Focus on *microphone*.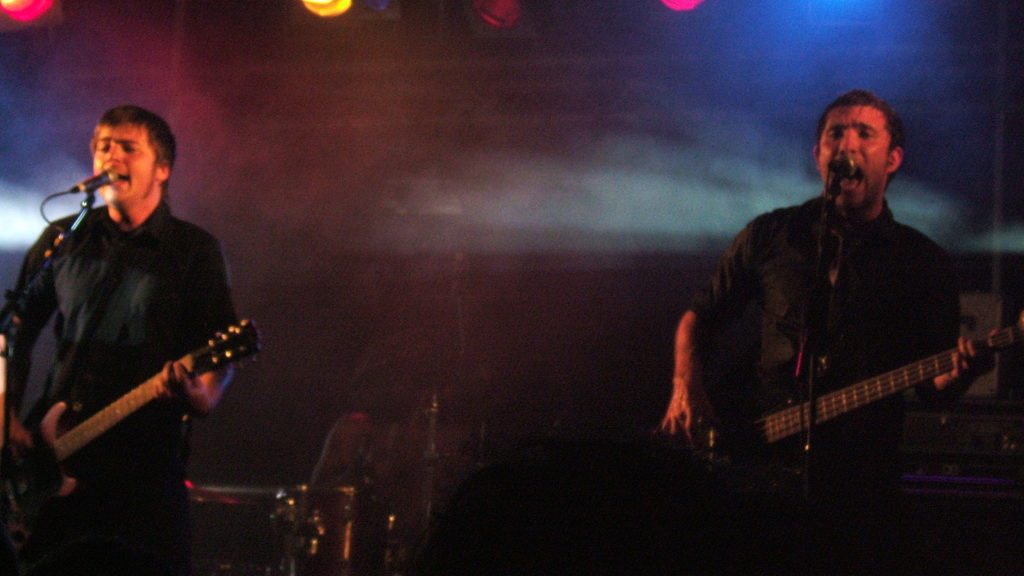
Focused at box=[68, 169, 124, 195].
